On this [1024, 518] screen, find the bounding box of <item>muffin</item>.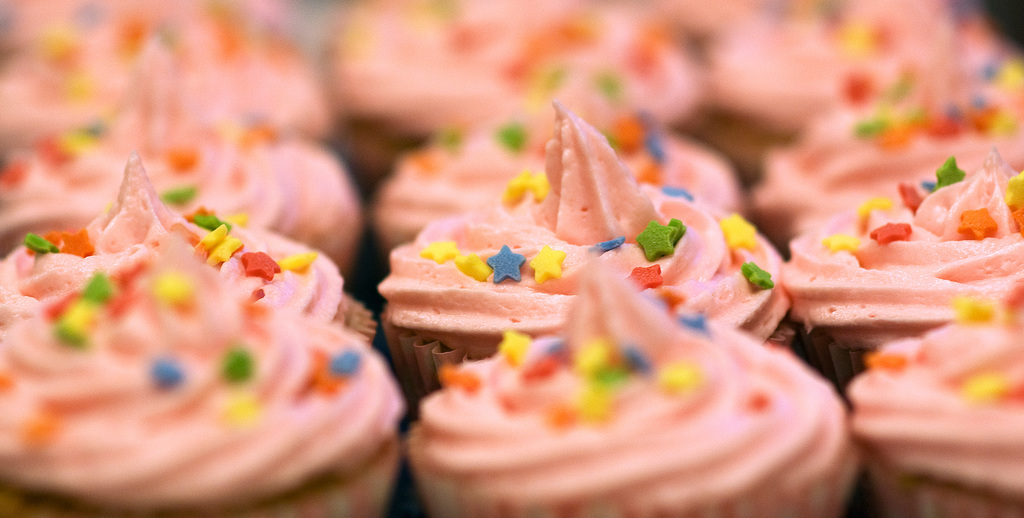
Bounding box: <region>0, 0, 339, 134</region>.
